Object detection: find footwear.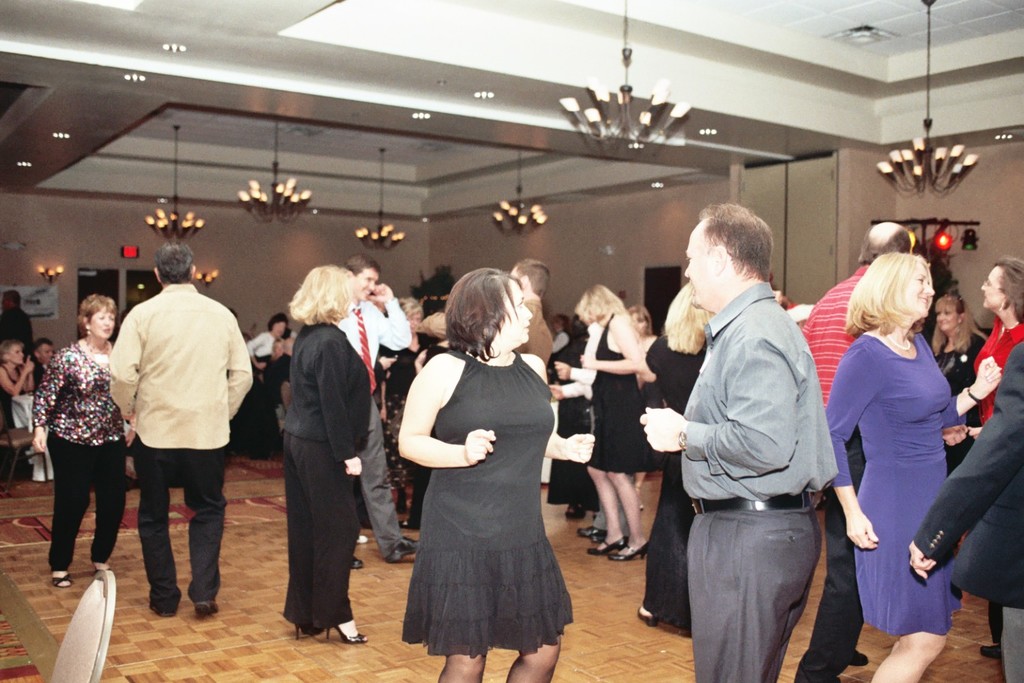
609 535 651 561.
